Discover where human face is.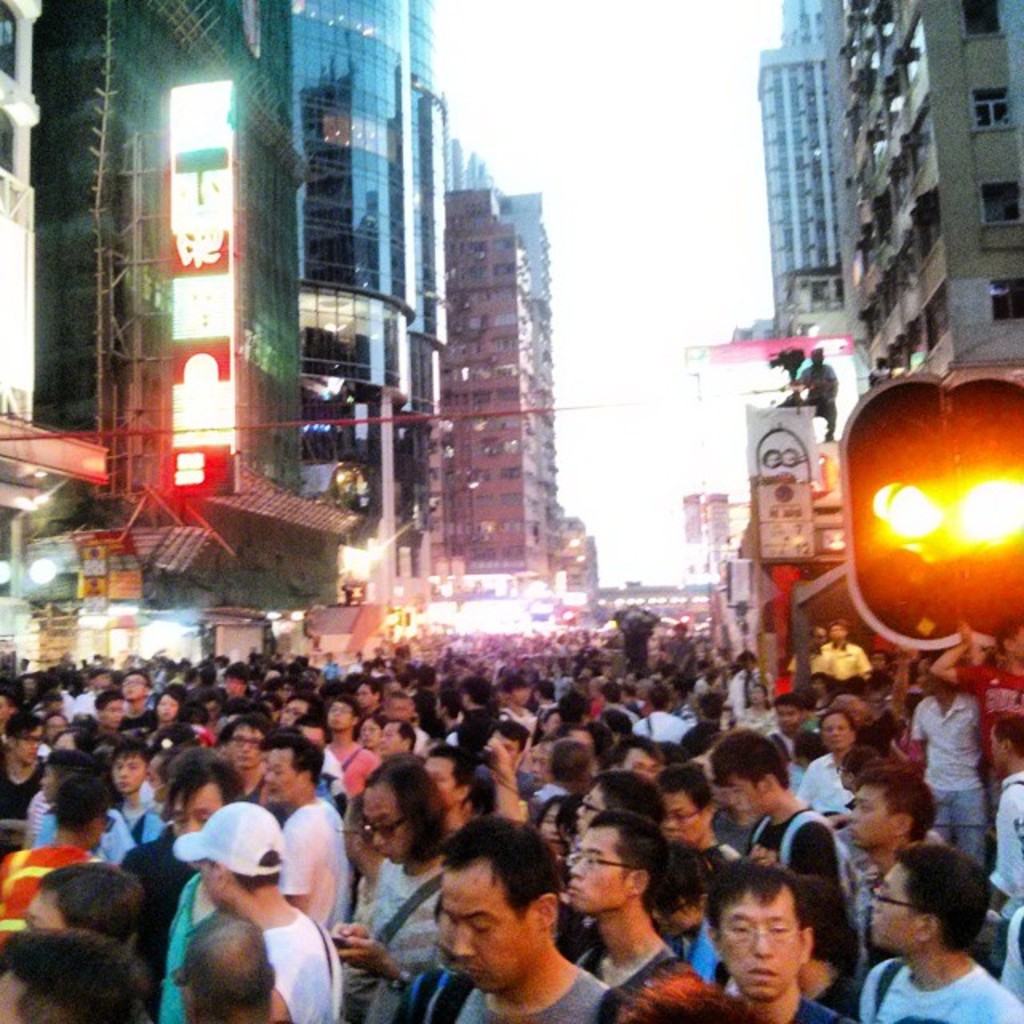
Discovered at BBox(862, 862, 931, 962).
